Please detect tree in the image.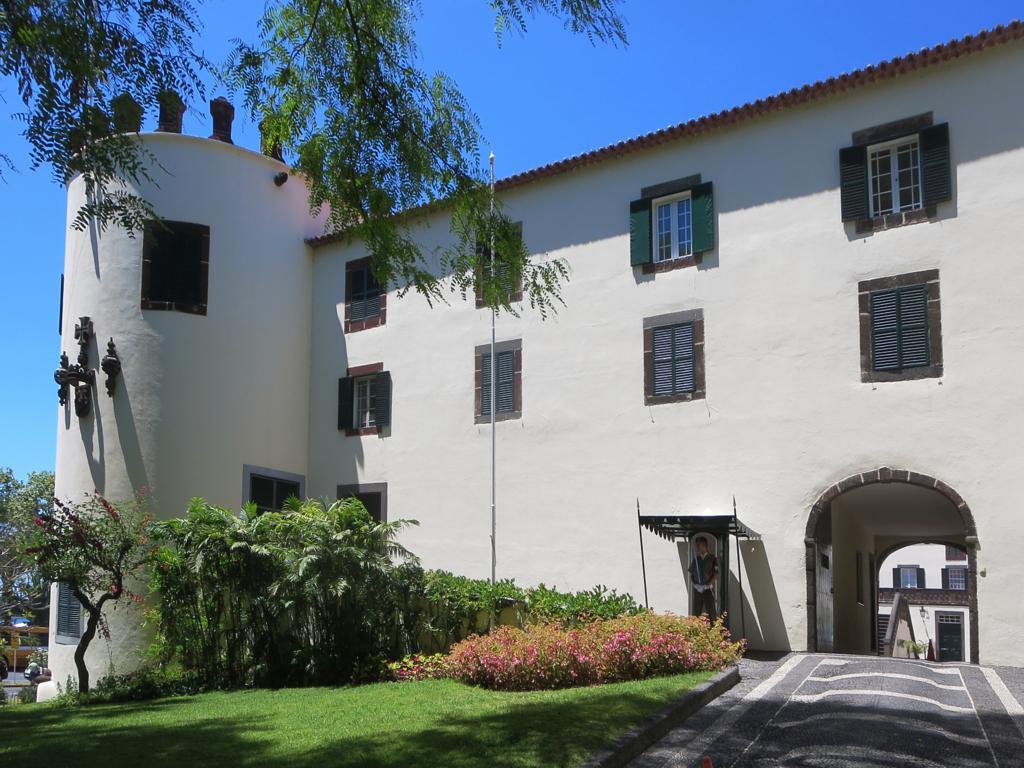
box=[0, 0, 637, 330].
